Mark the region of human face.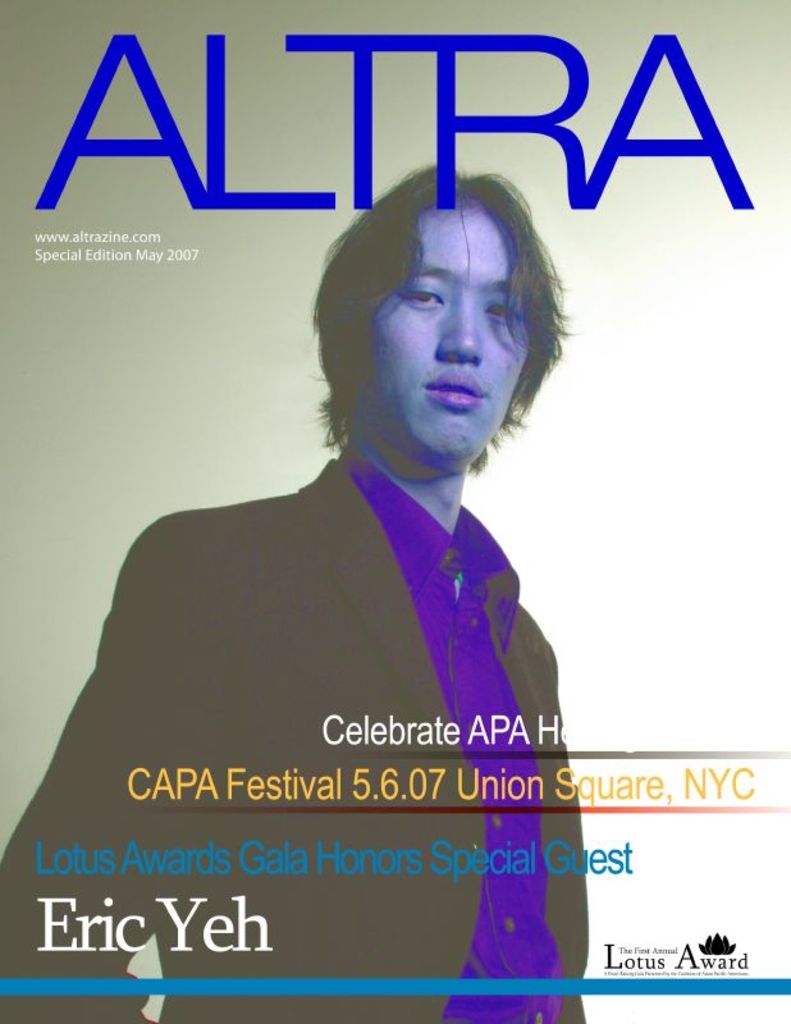
Region: Rect(376, 207, 535, 462).
